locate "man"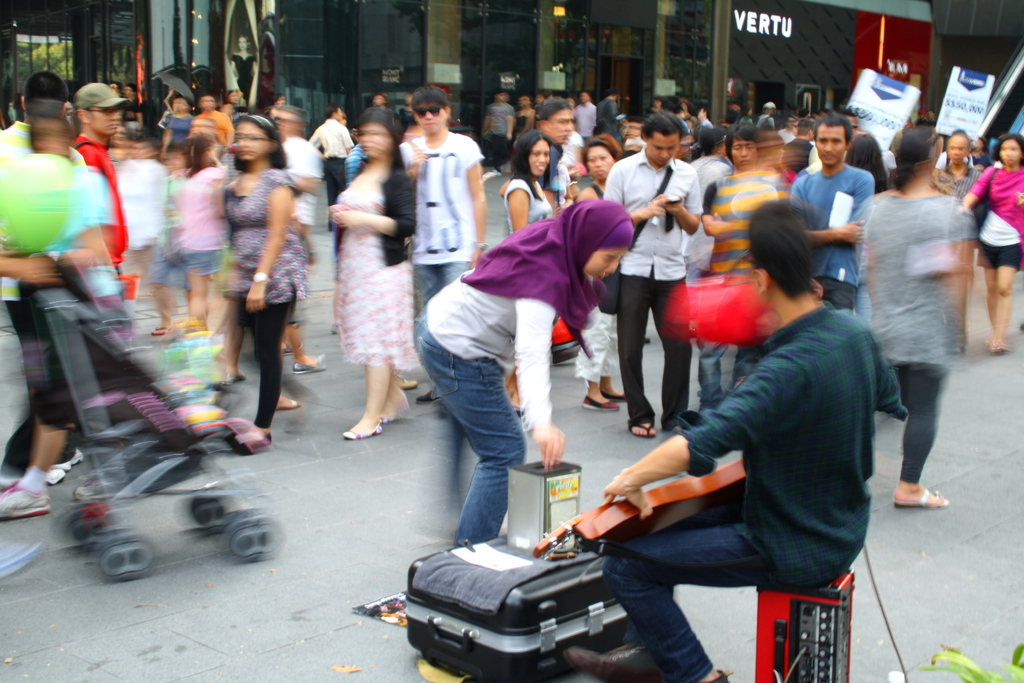
bbox=(1, 72, 87, 483)
